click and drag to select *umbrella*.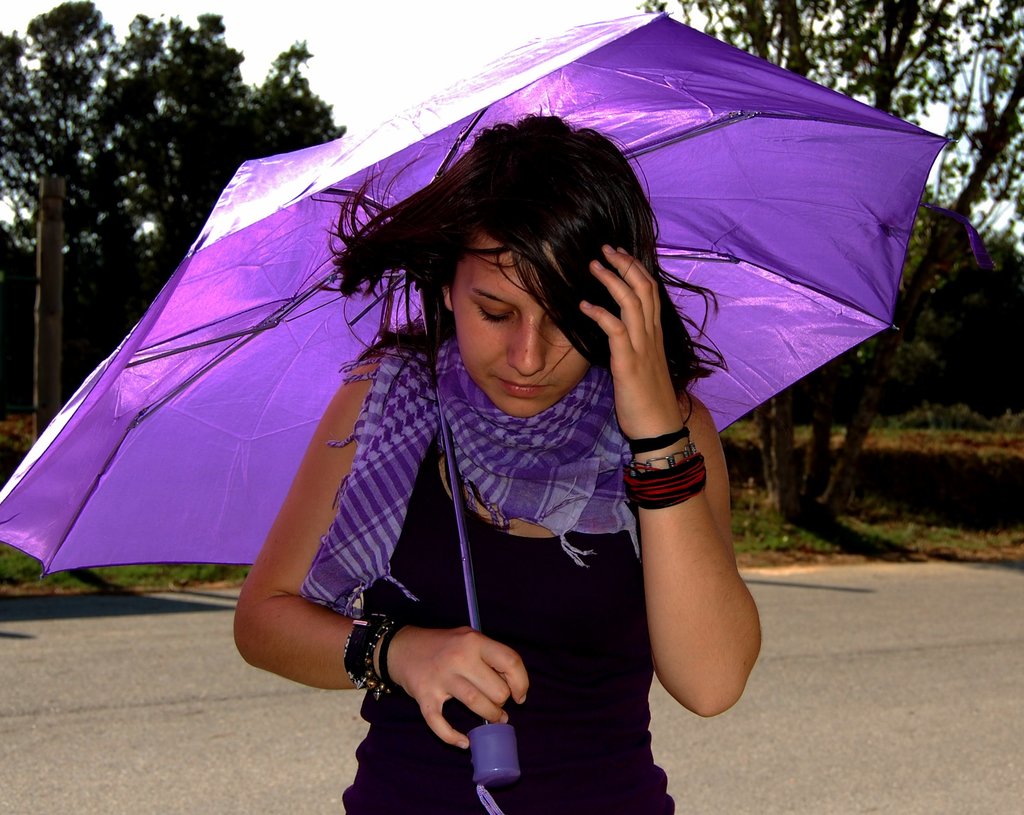
Selection: detection(0, 9, 991, 814).
